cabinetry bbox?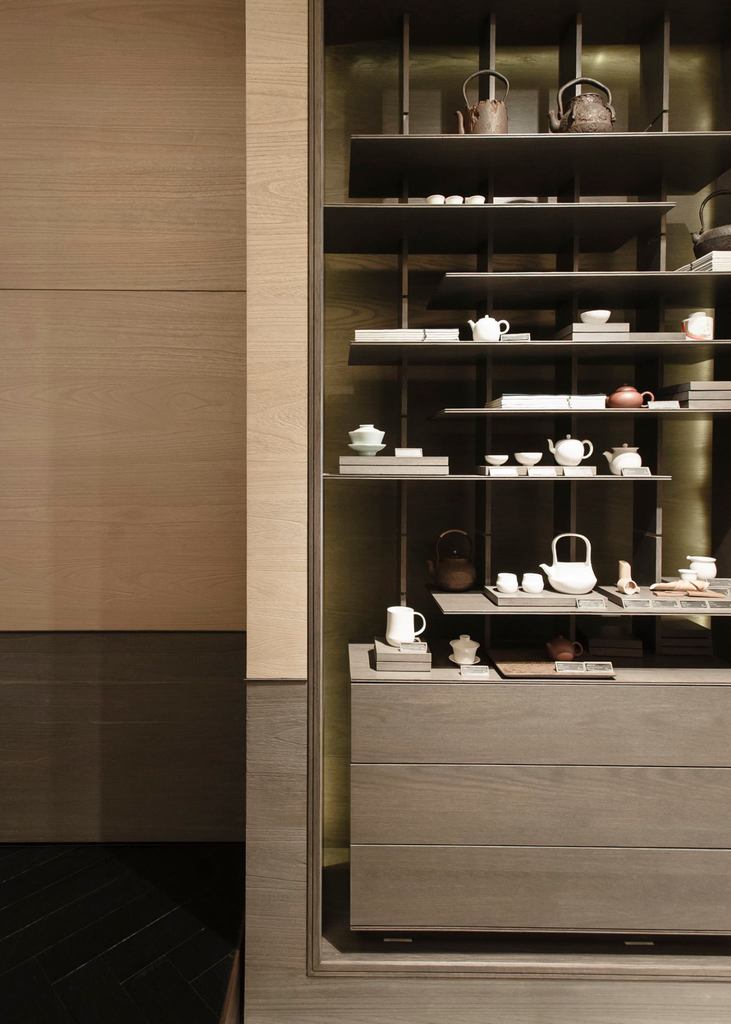
BBox(345, 605, 729, 684)
